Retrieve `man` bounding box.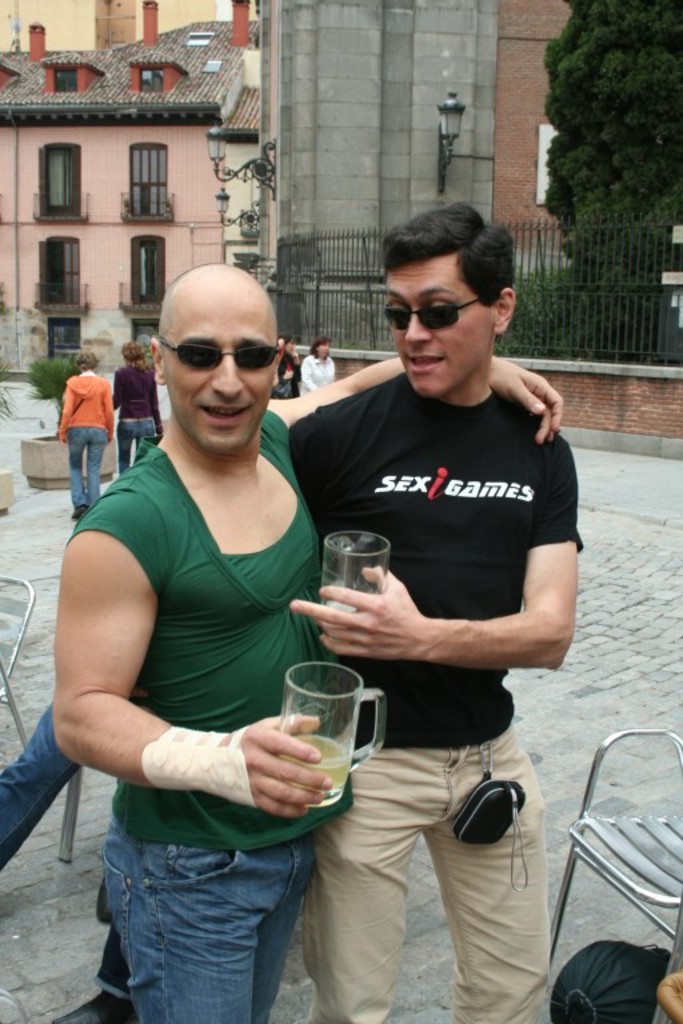
Bounding box: (48,263,564,1021).
